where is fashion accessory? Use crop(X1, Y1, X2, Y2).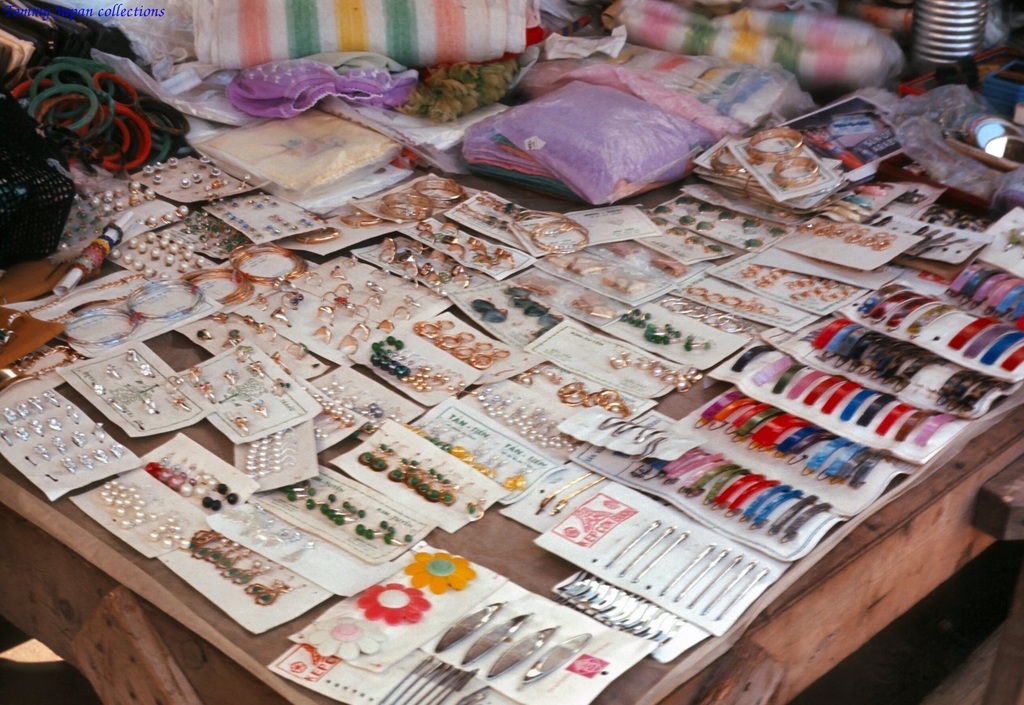
crop(152, 158, 166, 173).
